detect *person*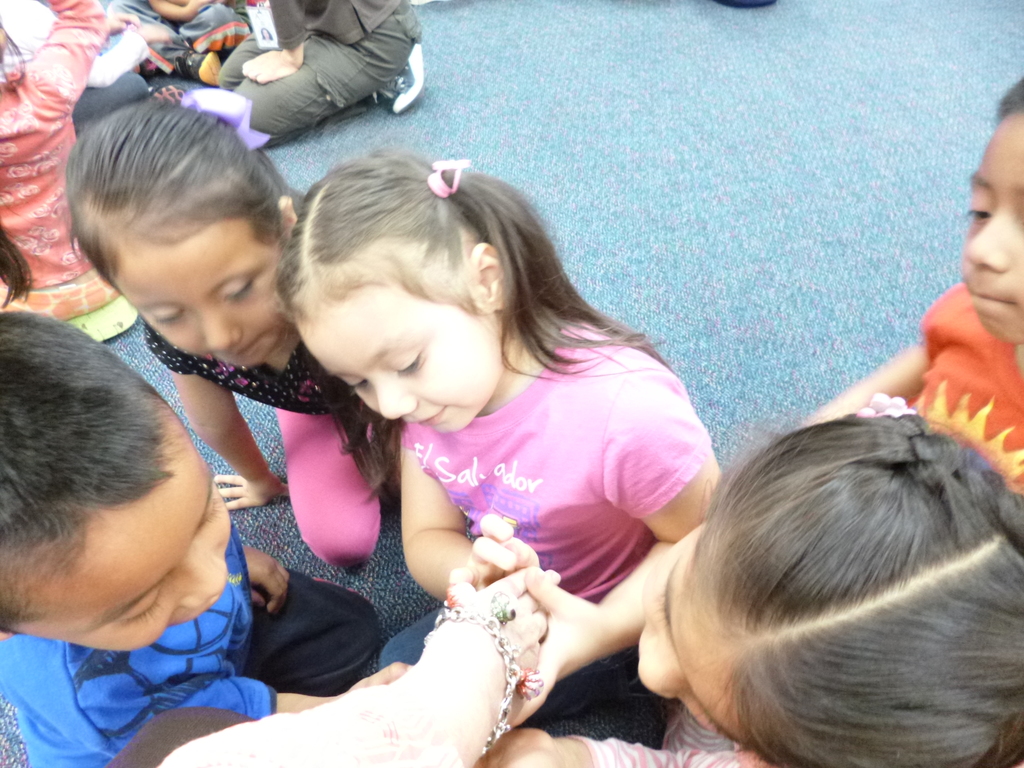
(69,100,400,570)
